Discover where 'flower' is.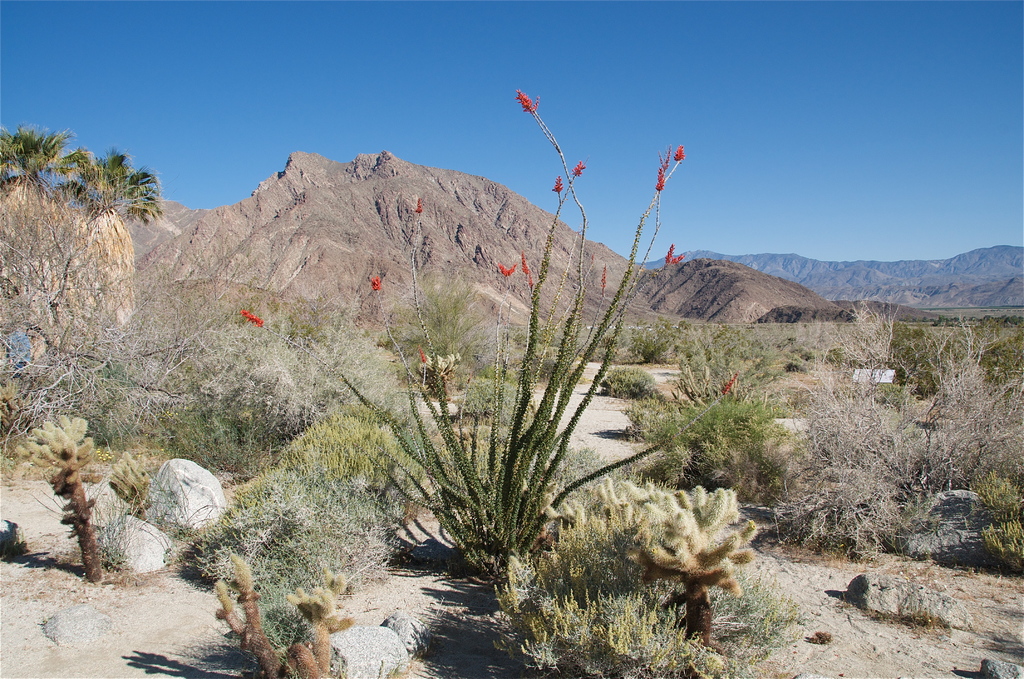
Discovered at box=[665, 242, 673, 262].
